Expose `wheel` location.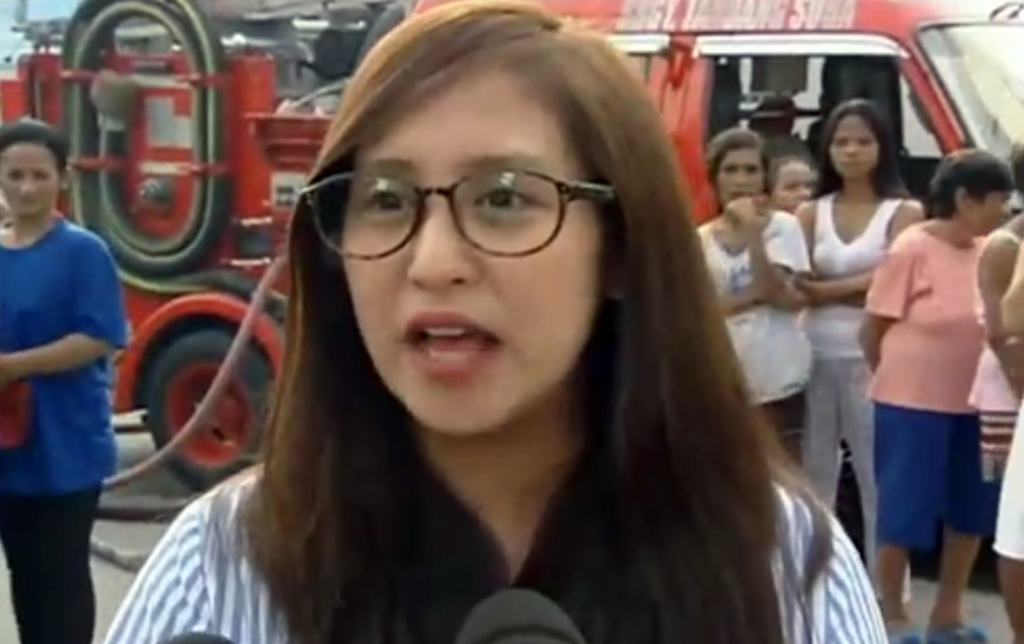
Exposed at {"x1": 143, "y1": 327, "x2": 274, "y2": 494}.
